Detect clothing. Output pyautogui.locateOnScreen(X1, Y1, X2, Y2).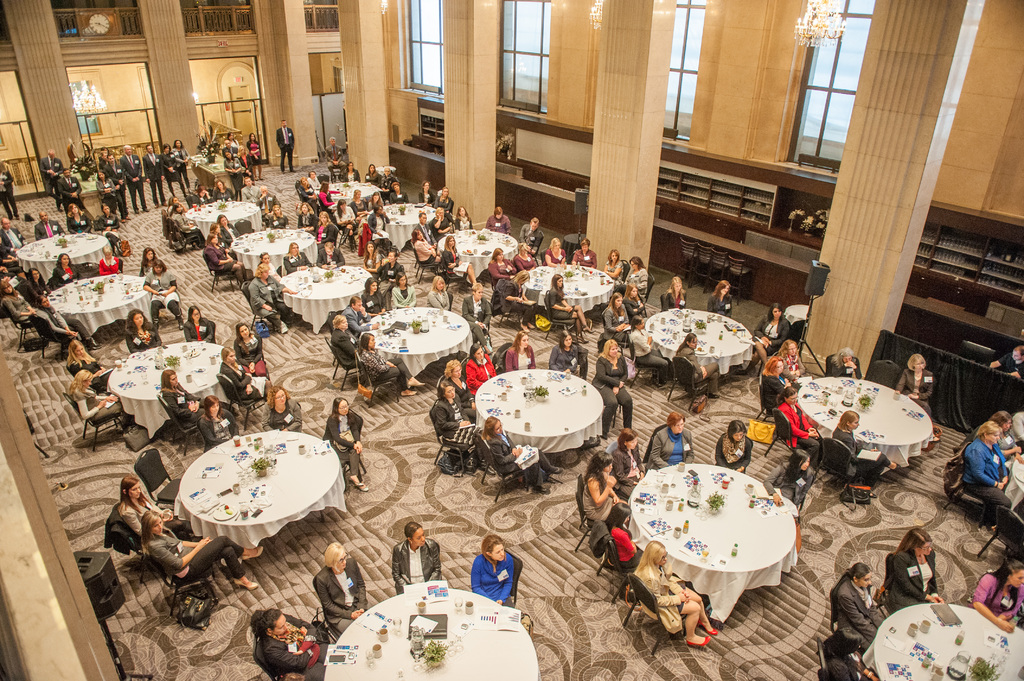
pyautogui.locateOnScreen(541, 248, 566, 265).
